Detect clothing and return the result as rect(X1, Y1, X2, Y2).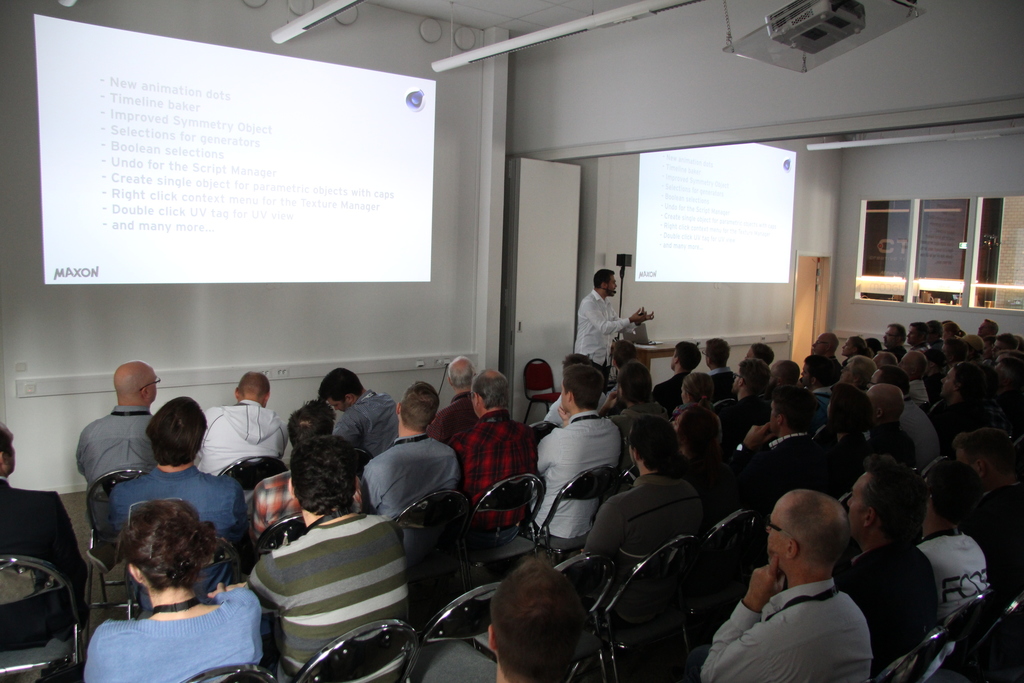
rect(923, 532, 1010, 616).
